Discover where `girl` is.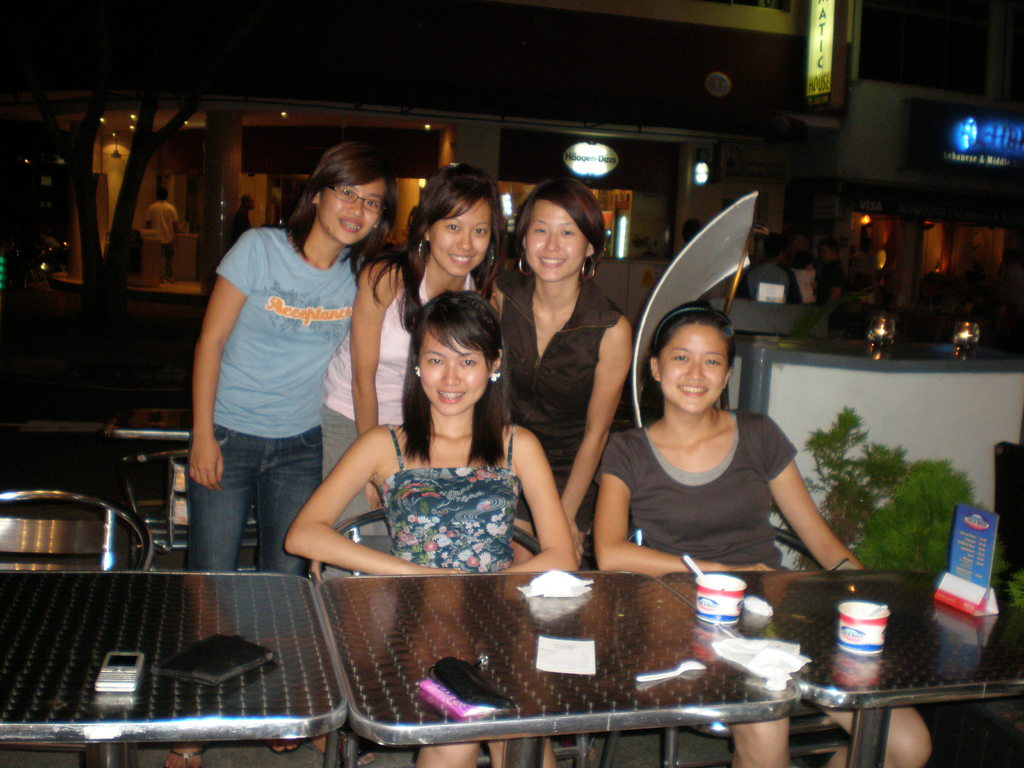
Discovered at bbox(284, 288, 578, 767).
